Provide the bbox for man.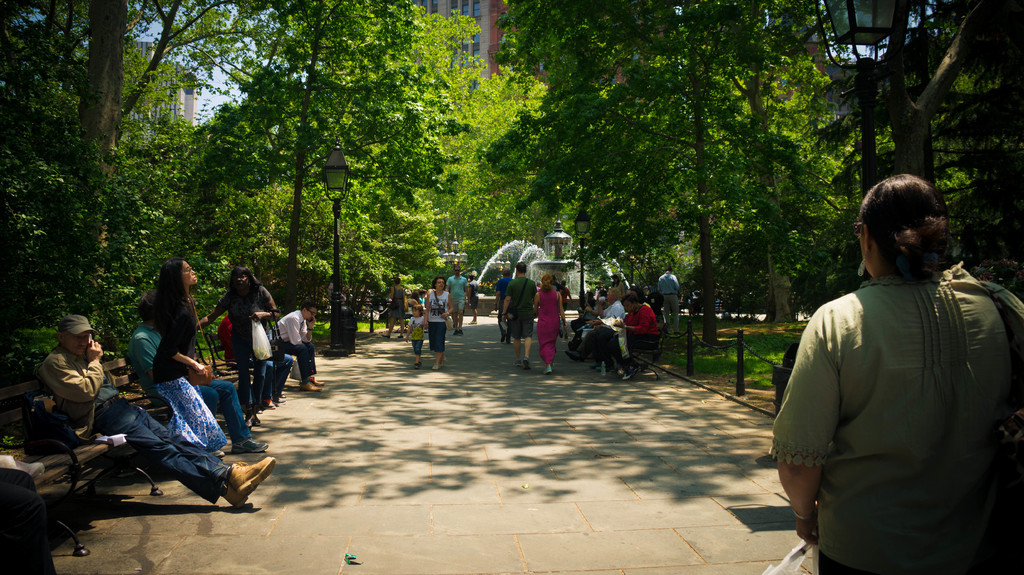
<bbox>659, 263, 682, 334</bbox>.
